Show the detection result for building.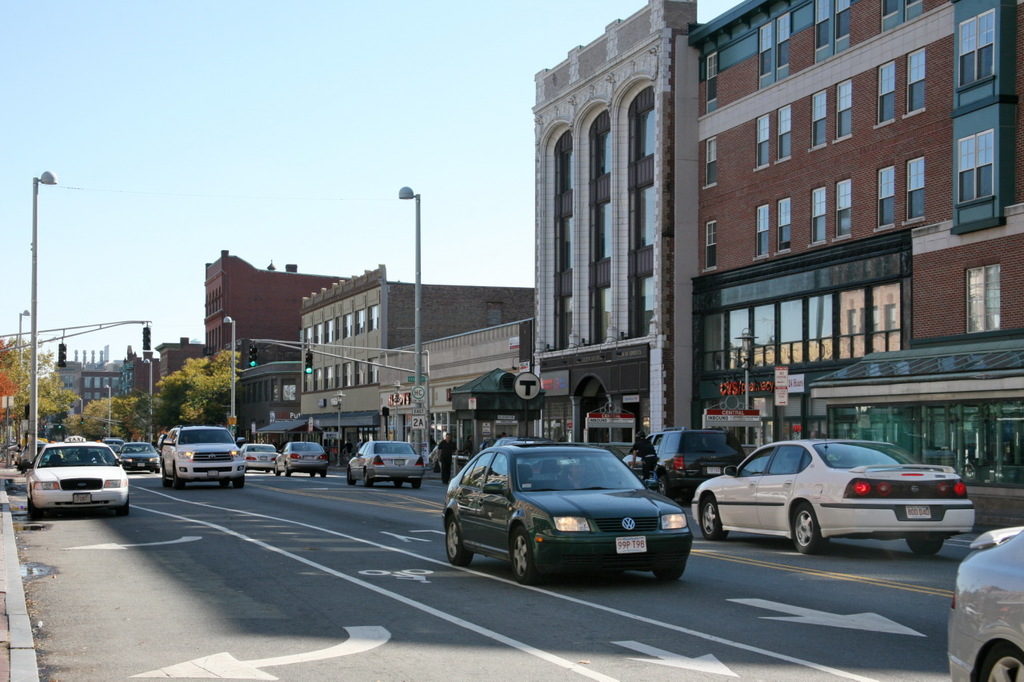
l=690, t=0, r=1022, b=519.
